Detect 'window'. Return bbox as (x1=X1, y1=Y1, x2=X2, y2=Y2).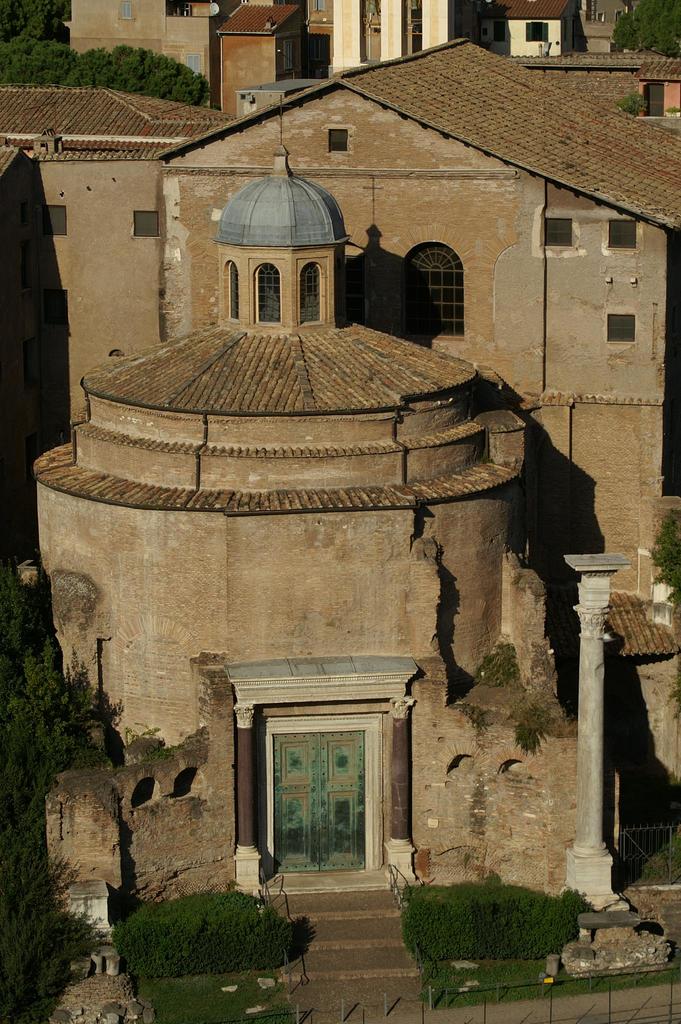
(x1=220, y1=262, x2=330, y2=333).
